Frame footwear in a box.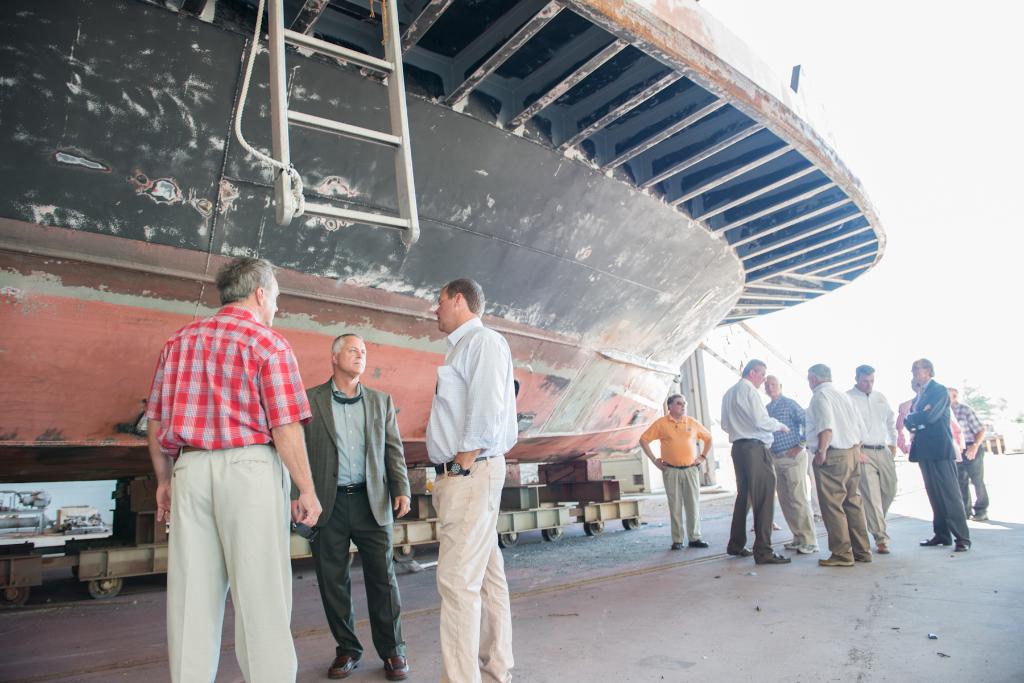
689 537 709 547.
